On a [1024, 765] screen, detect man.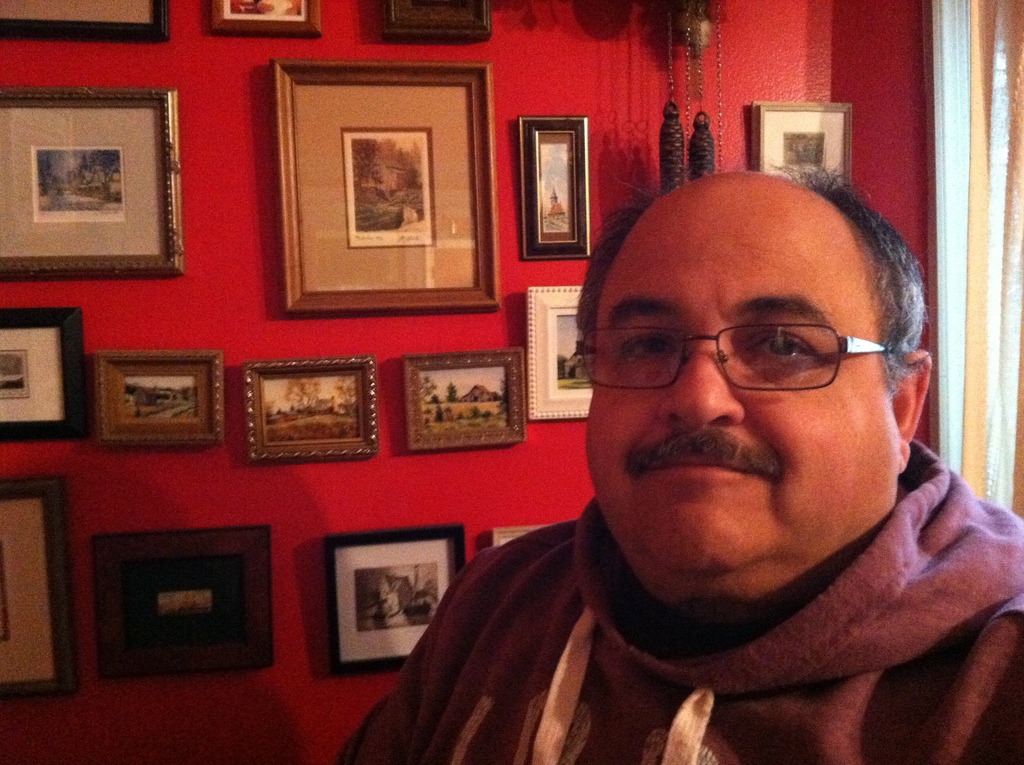
l=362, t=142, r=1023, b=763.
